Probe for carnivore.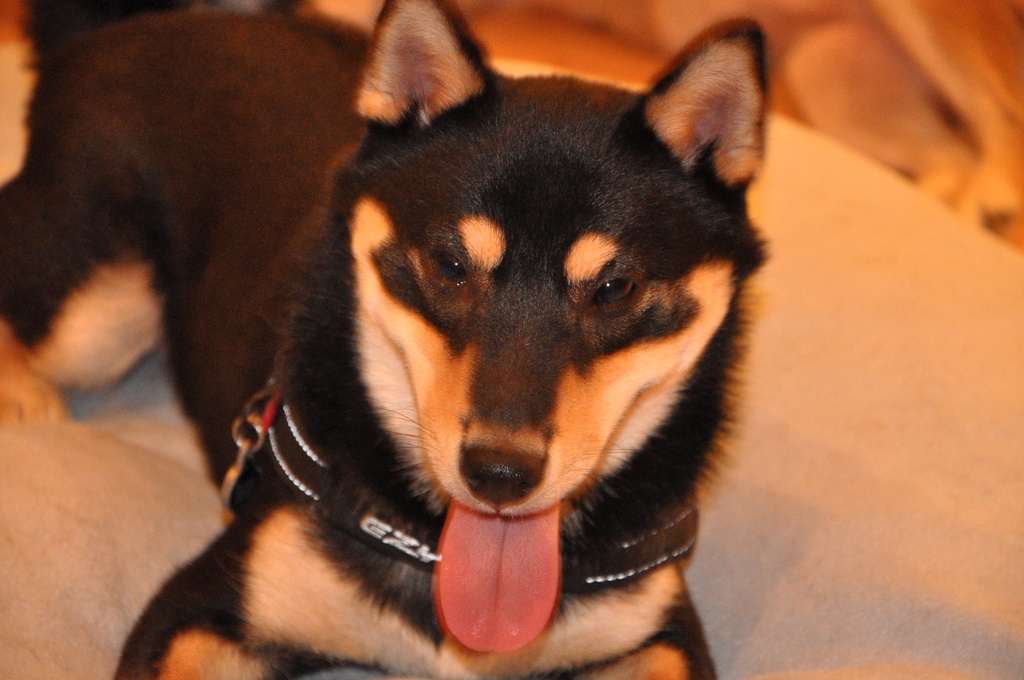
Probe result: (0,0,774,679).
